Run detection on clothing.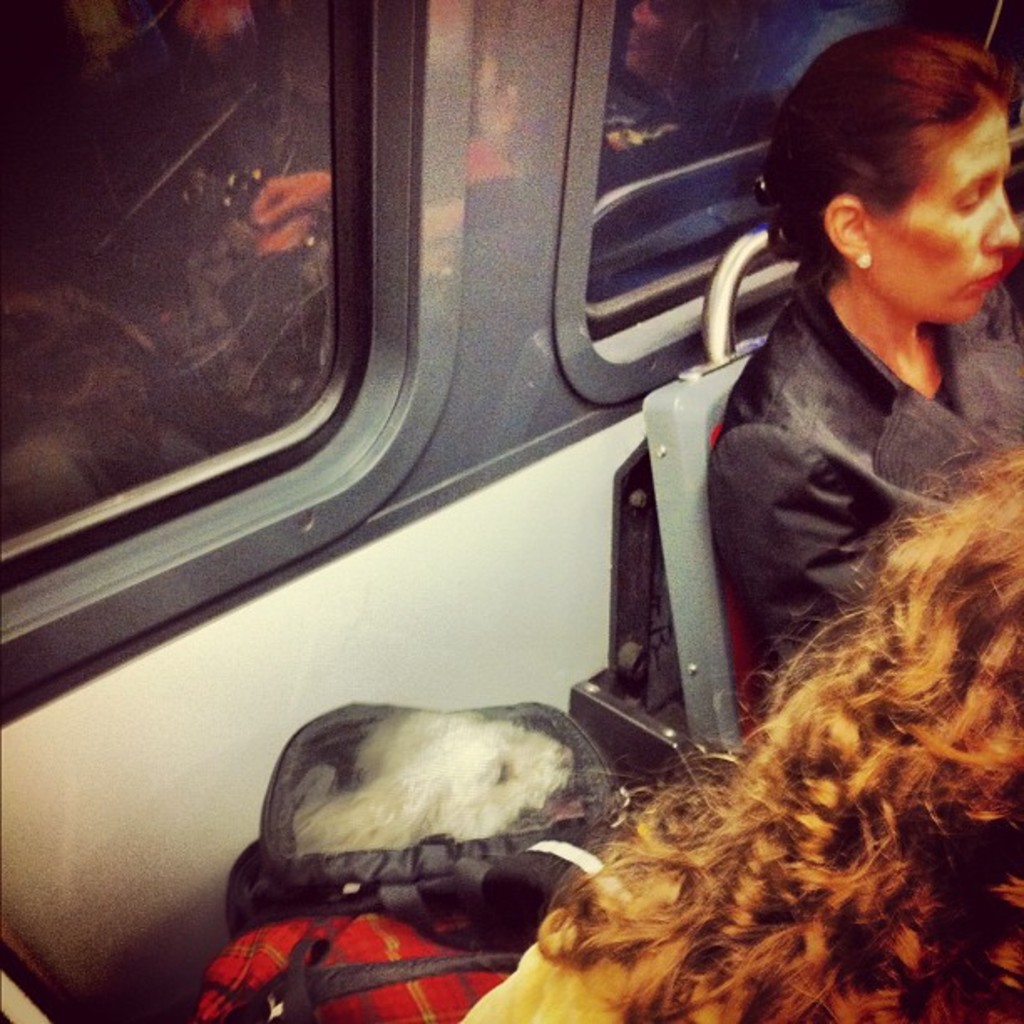
Result: l=664, t=182, r=999, b=751.
